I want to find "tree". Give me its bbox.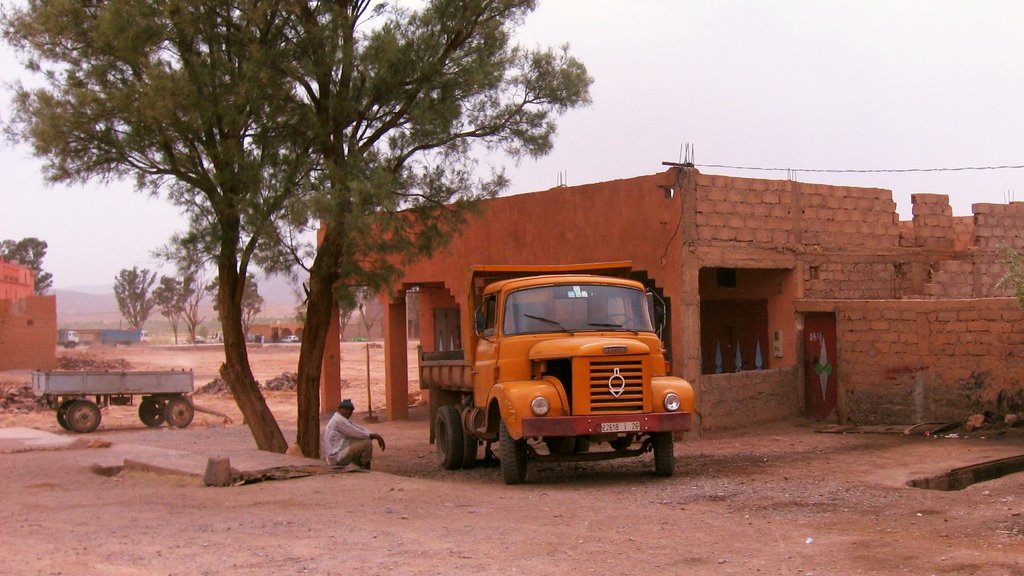
{"left": 1, "top": 236, "right": 57, "bottom": 297}.
